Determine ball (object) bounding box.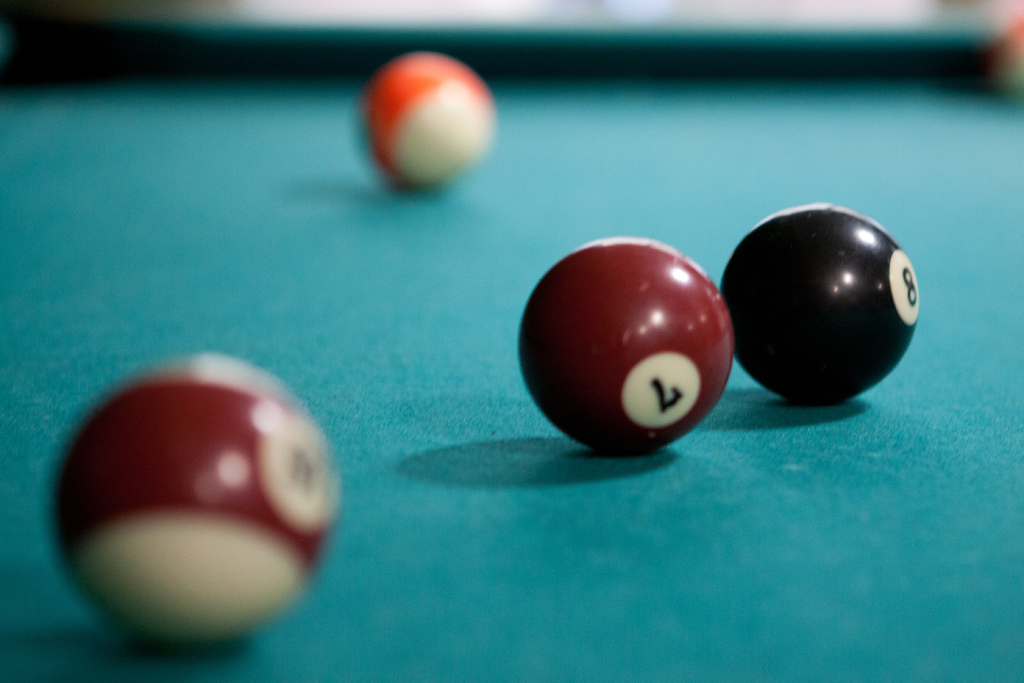
Determined: box=[50, 356, 332, 650].
